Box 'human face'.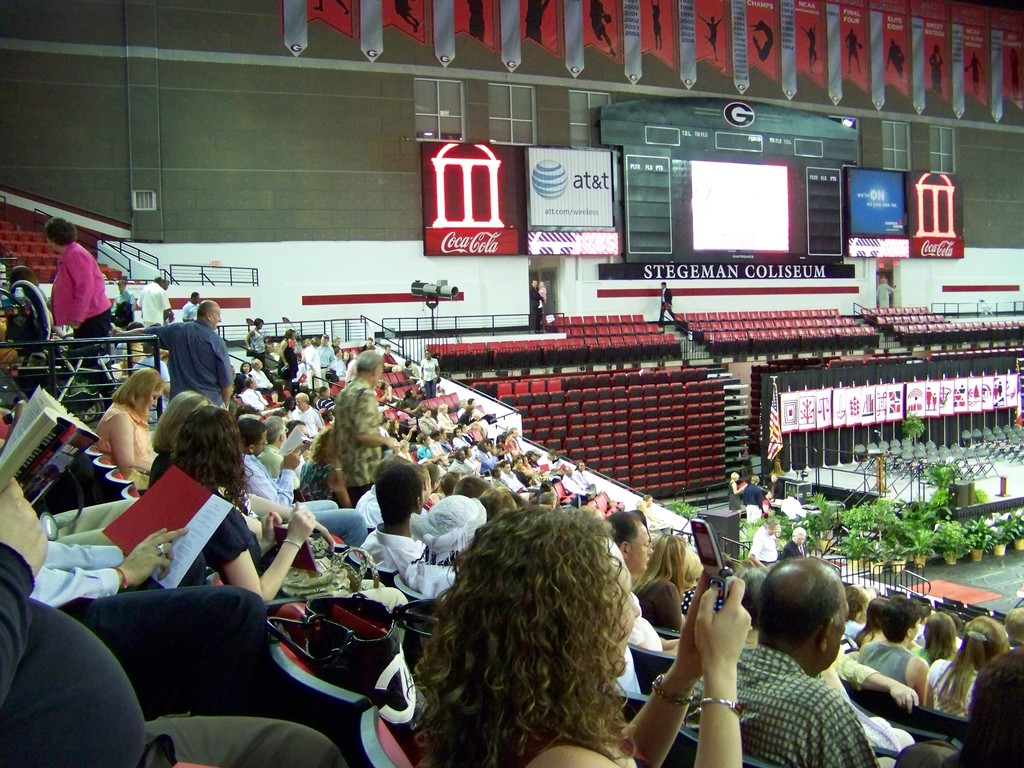
rect(607, 539, 643, 671).
